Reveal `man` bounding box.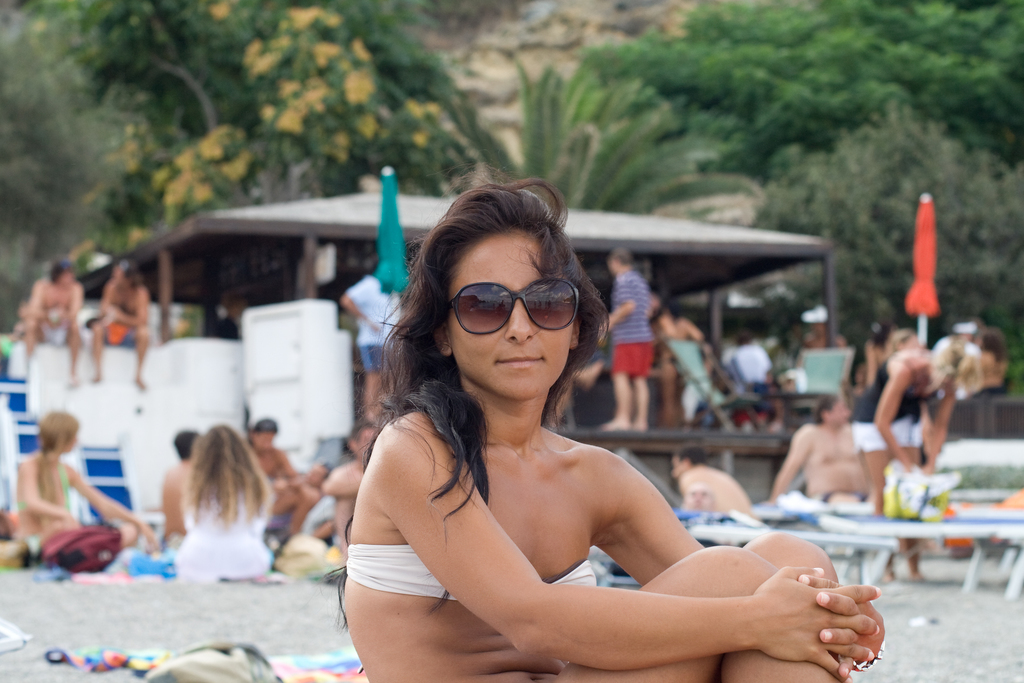
Revealed: (600,249,656,429).
